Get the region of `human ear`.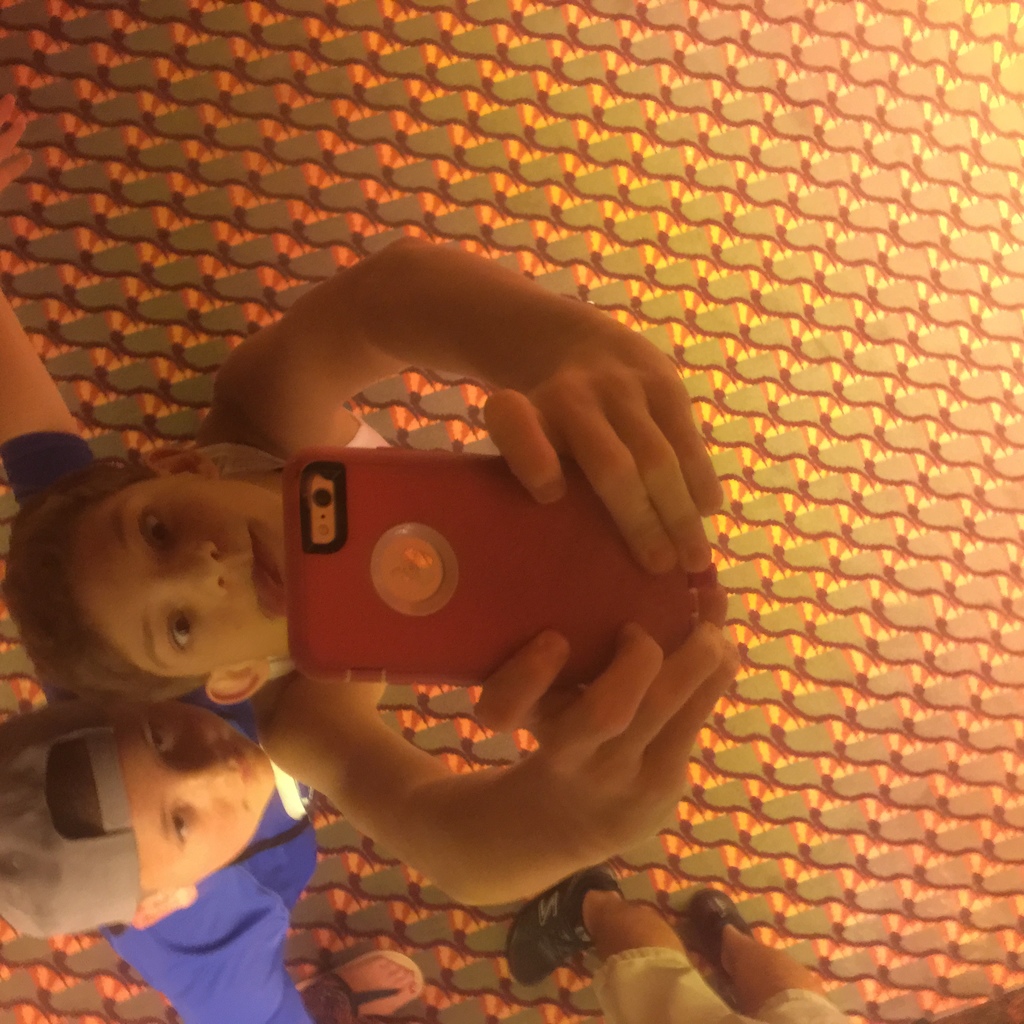
<region>134, 886, 195, 938</region>.
